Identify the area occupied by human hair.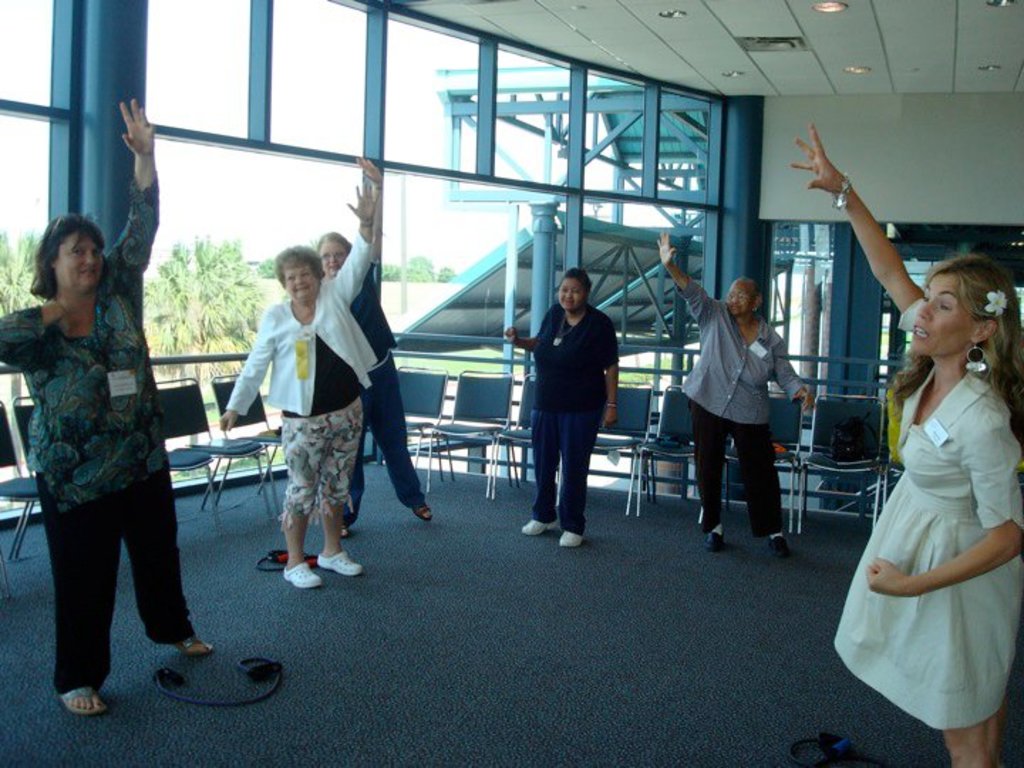
Area: [722, 276, 759, 310].
